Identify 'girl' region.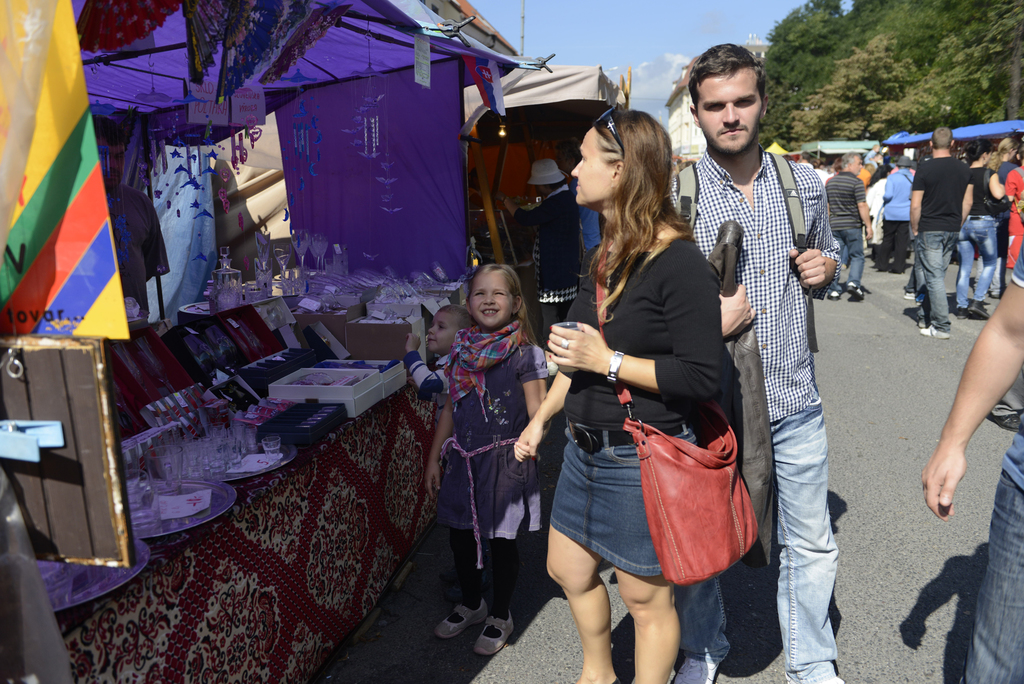
Region: bbox=(428, 260, 541, 649).
